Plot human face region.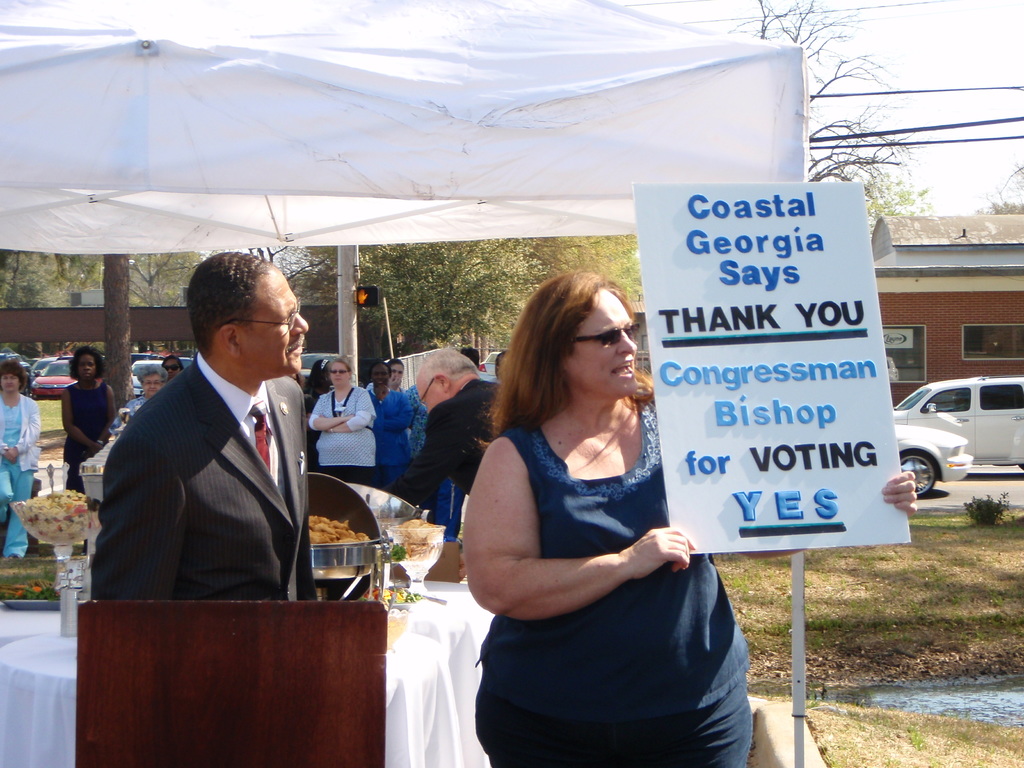
Plotted at l=0, t=373, r=22, b=393.
